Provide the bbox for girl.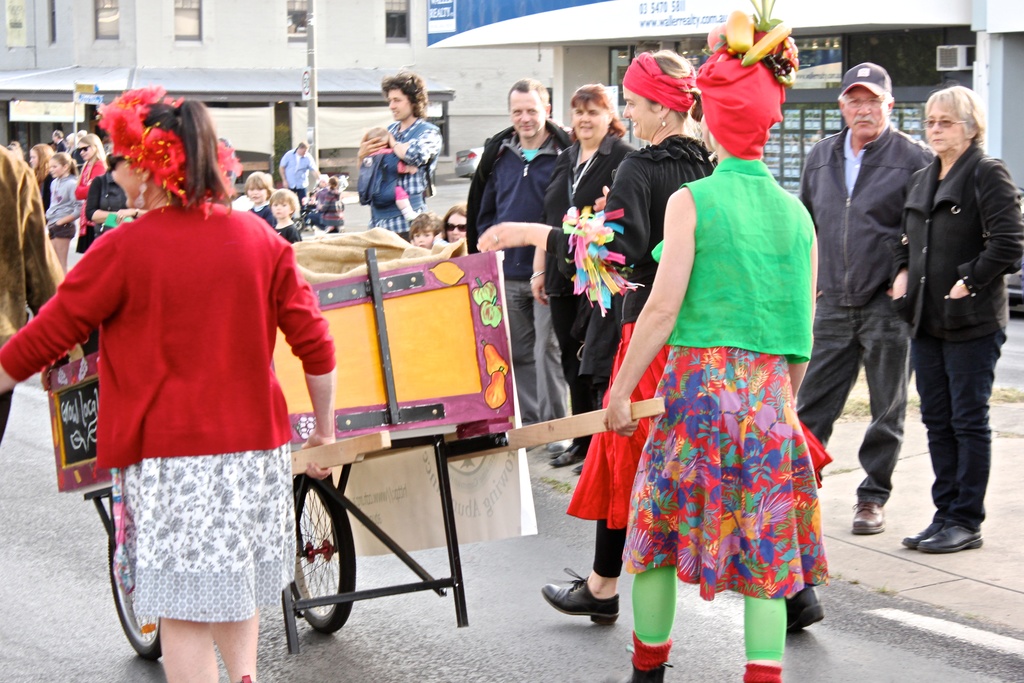
region(44, 154, 92, 274).
